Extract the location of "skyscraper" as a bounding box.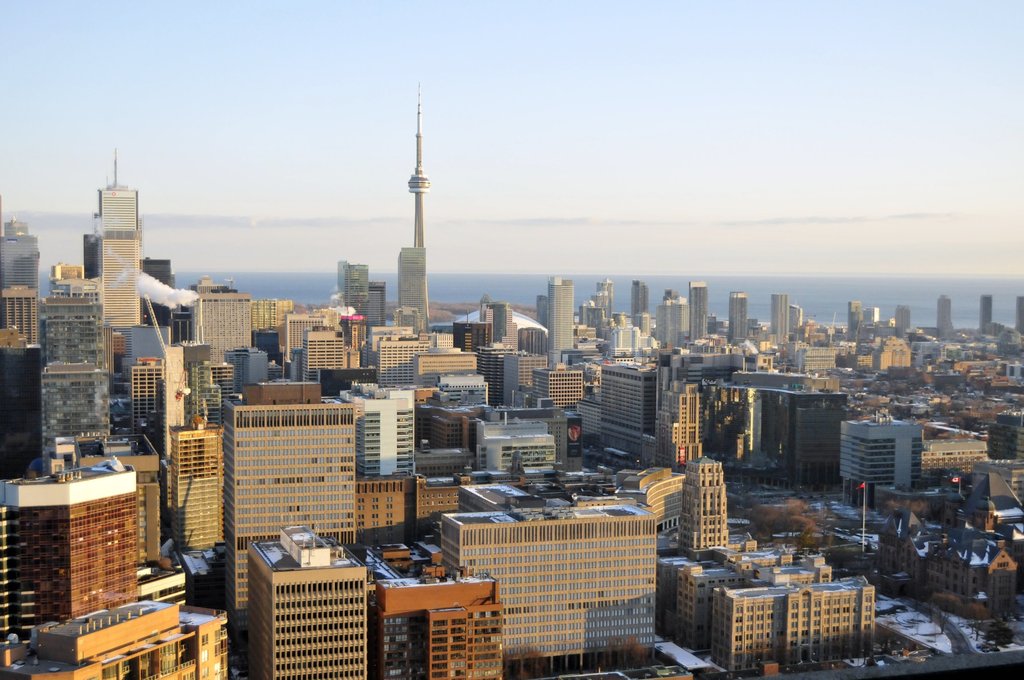
box(660, 297, 682, 357).
